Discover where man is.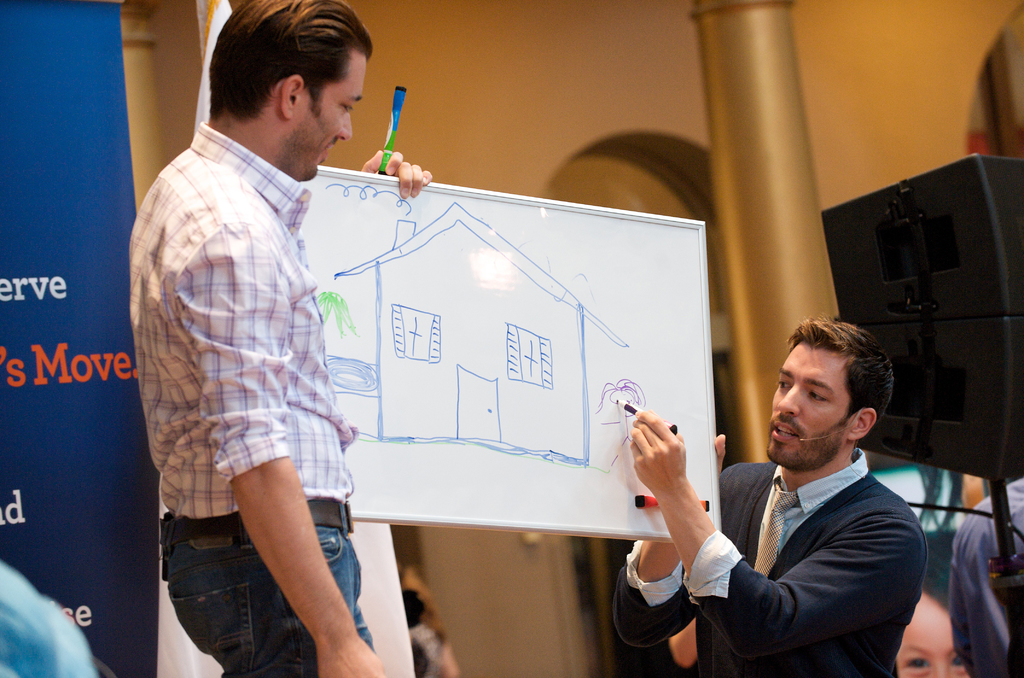
Discovered at pyautogui.locateOnScreen(607, 318, 930, 677).
